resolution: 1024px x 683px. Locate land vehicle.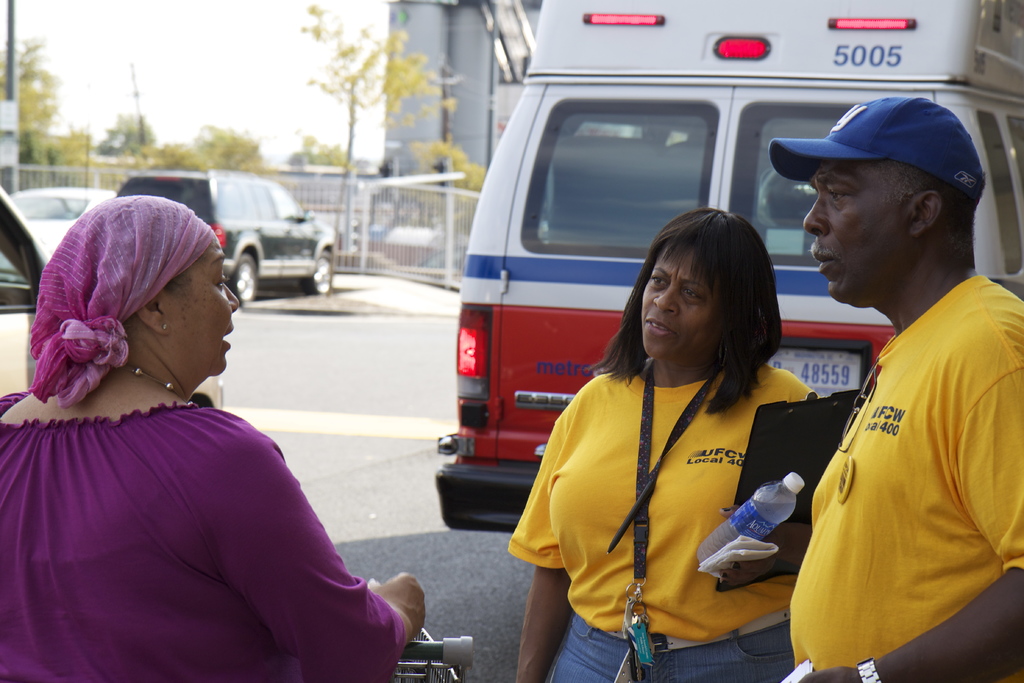
430, 0, 1023, 530.
